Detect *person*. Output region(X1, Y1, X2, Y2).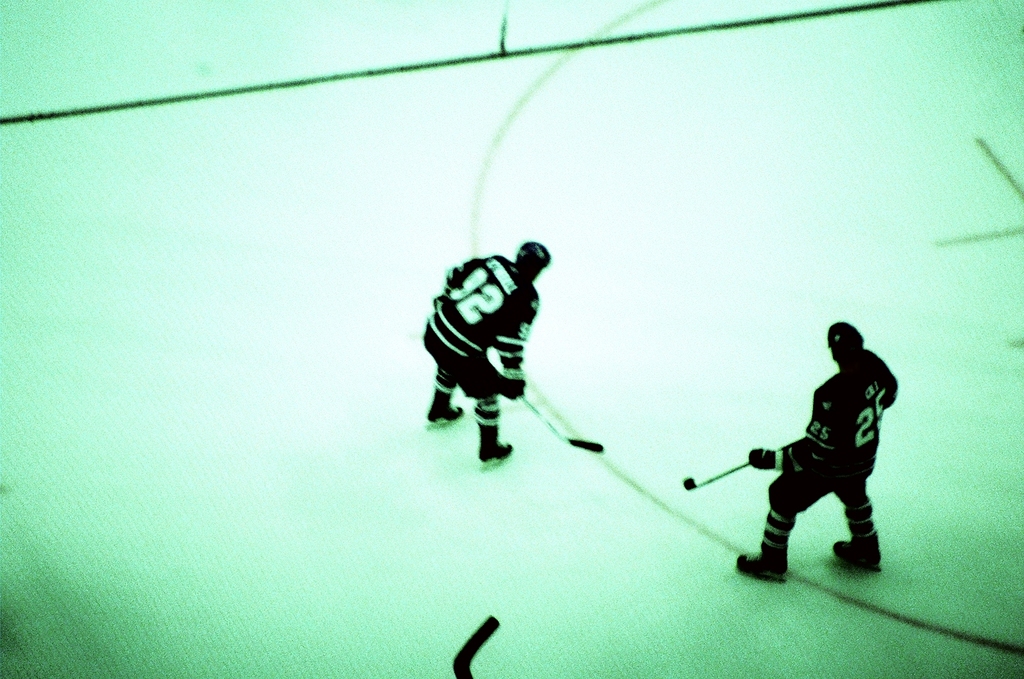
region(730, 318, 897, 577).
